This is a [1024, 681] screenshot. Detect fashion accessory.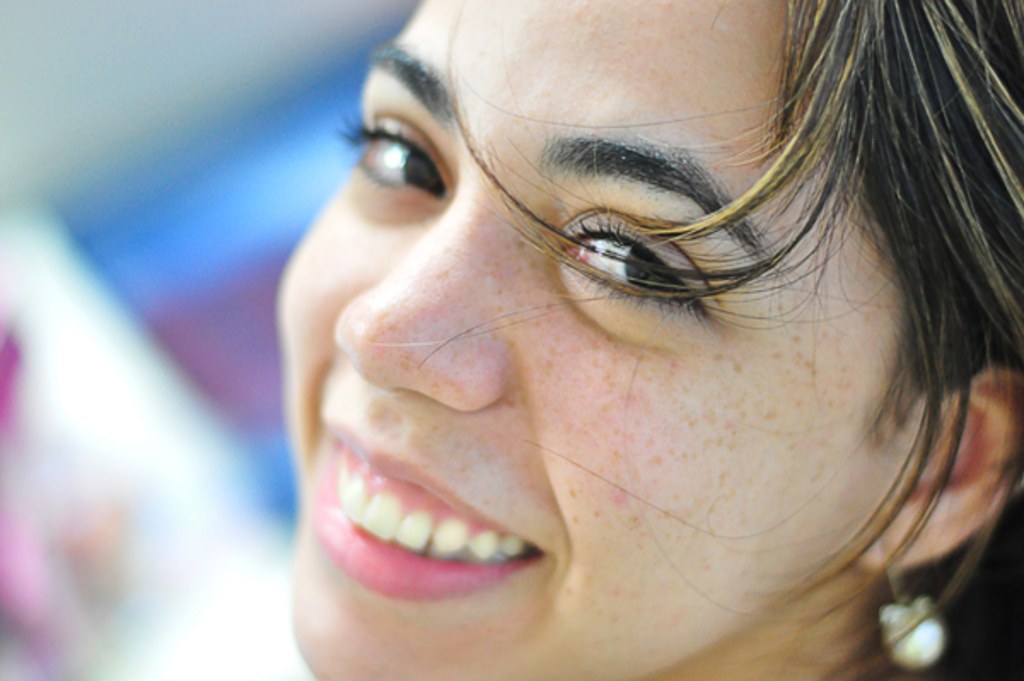
select_region(877, 555, 945, 679).
